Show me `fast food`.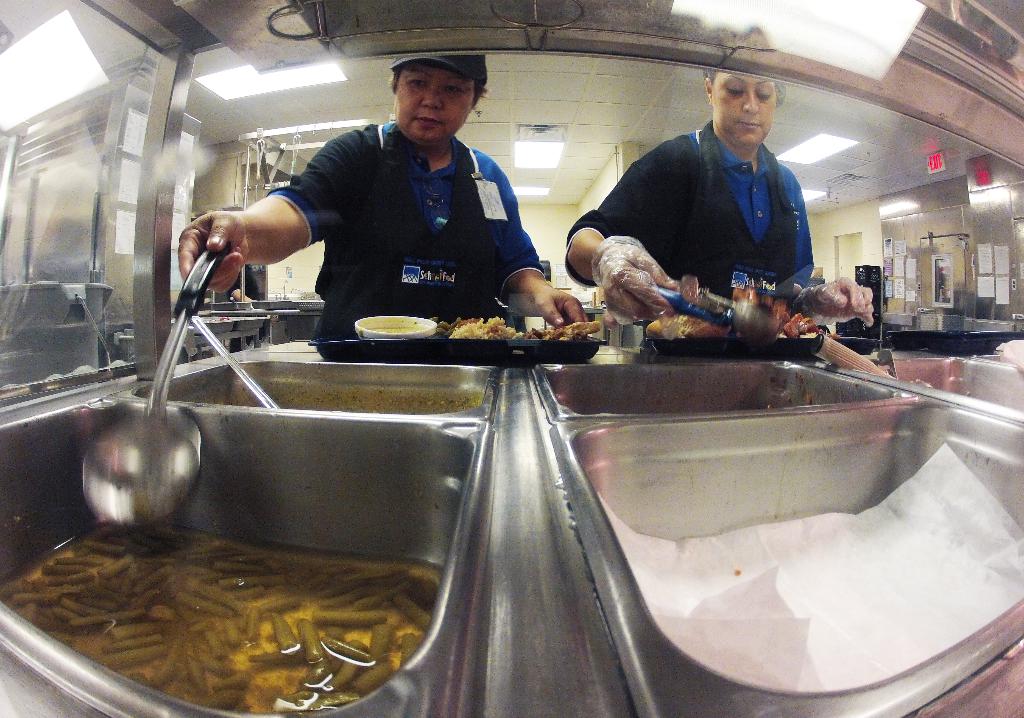
`fast food` is here: box=[644, 283, 815, 339].
